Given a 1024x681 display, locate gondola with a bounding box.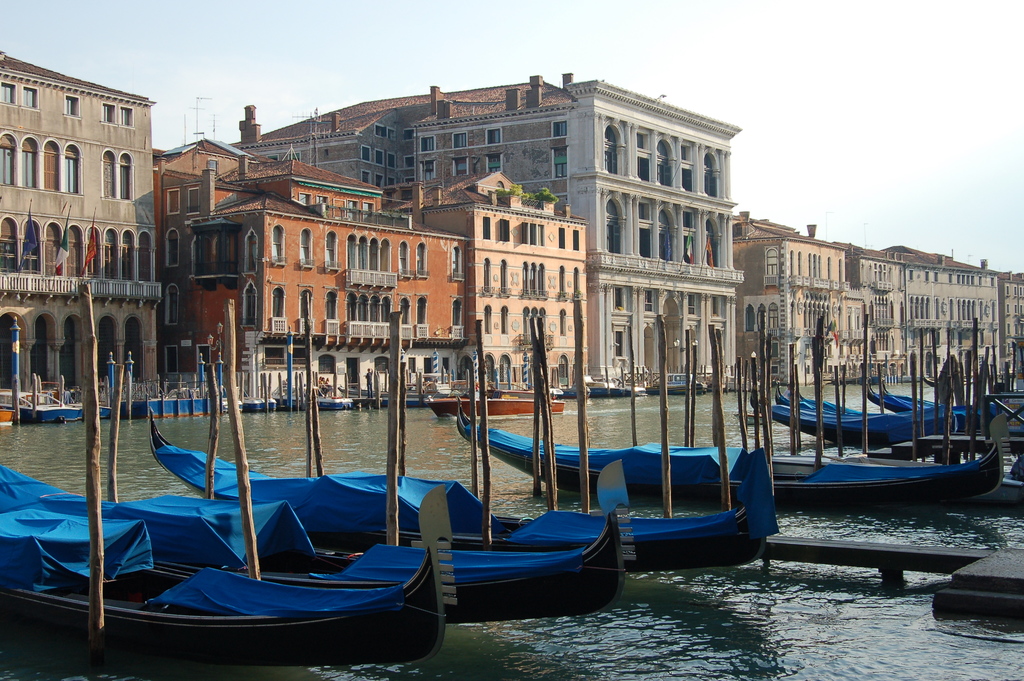
Located: BBox(772, 382, 838, 413).
